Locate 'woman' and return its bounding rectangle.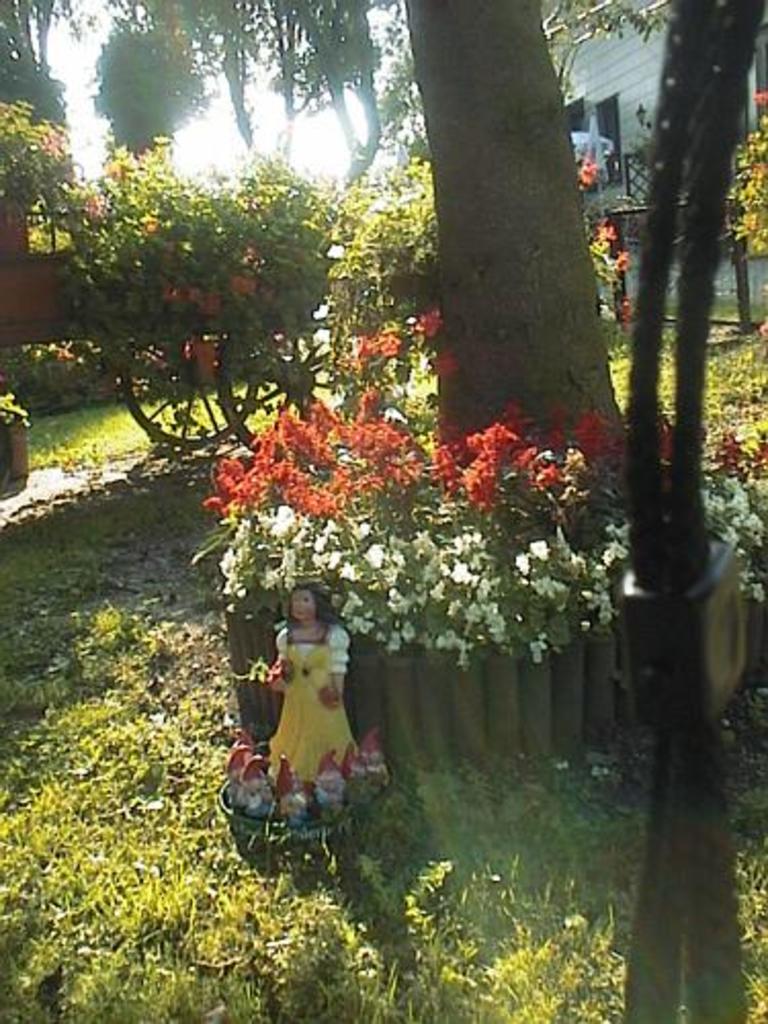
(266, 584, 352, 791).
